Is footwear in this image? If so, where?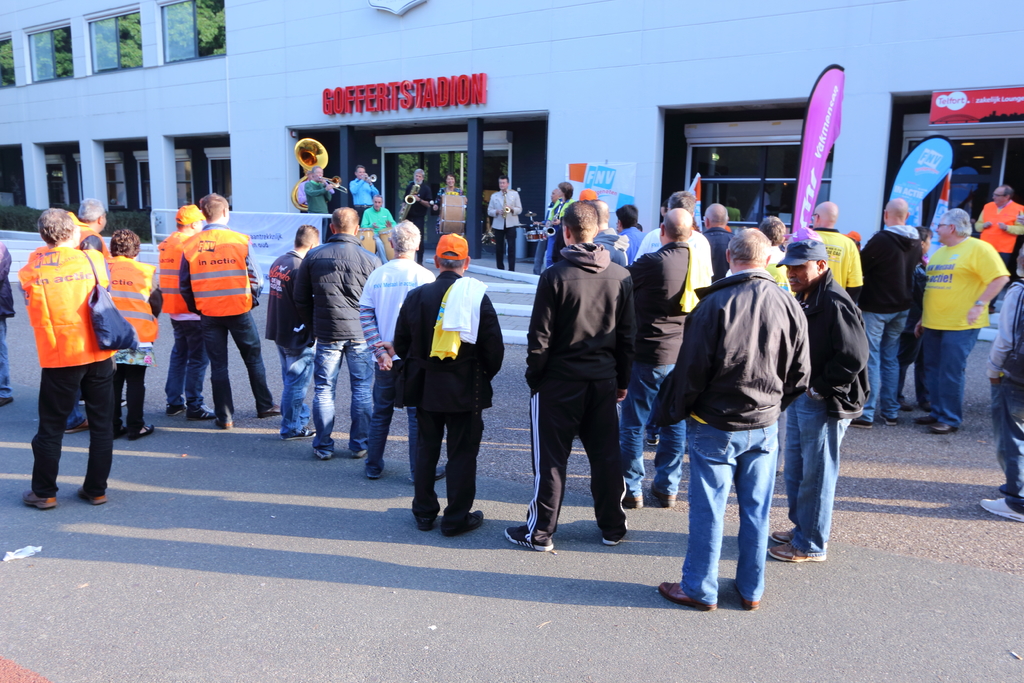
Yes, at [left=771, top=530, right=790, bottom=541].
